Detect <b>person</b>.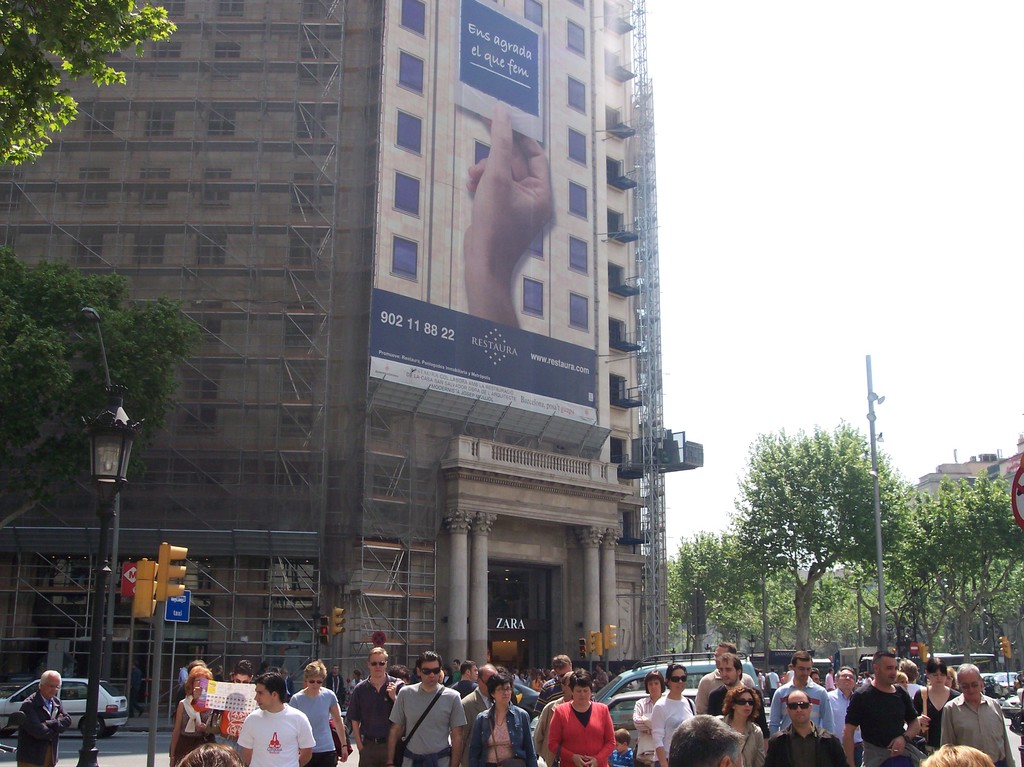
Detected at (461, 675, 536, 766).
